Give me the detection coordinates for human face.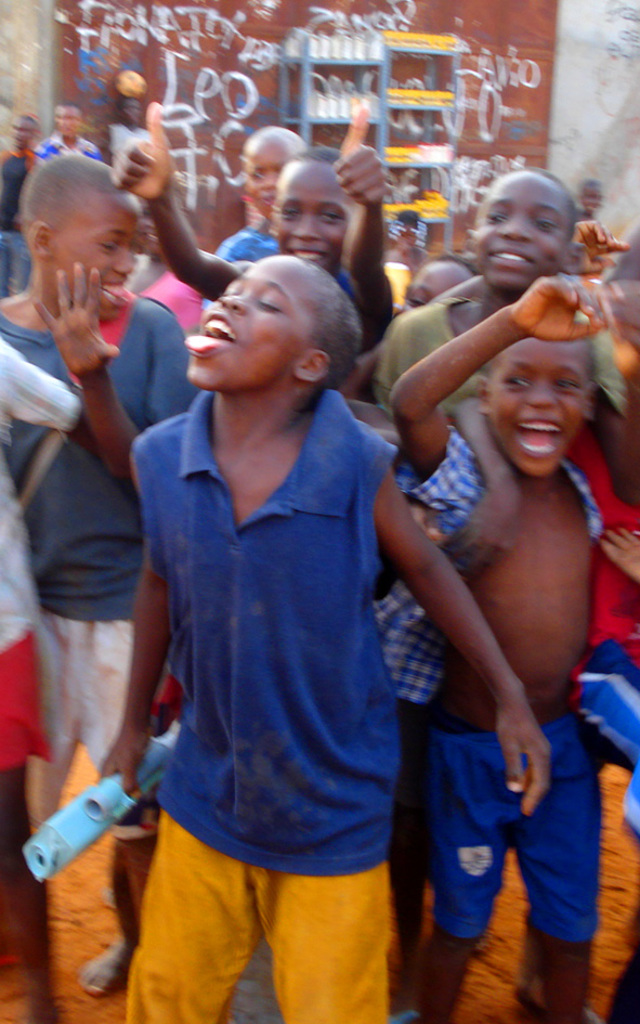
pyautogui.locateOnScreen(275, 159, 352, 274).
